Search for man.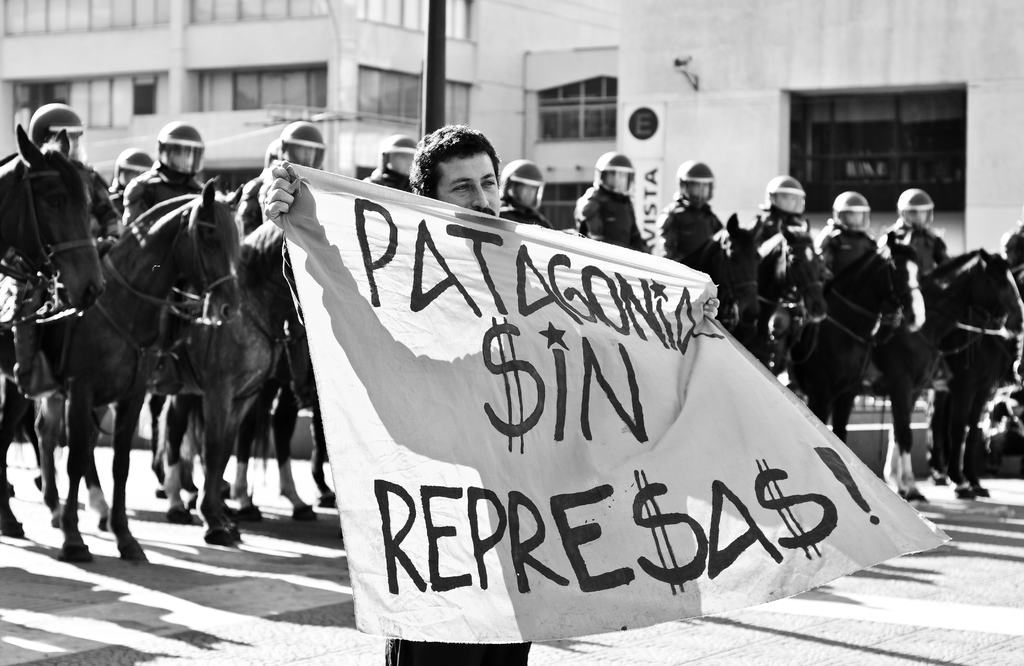
Found at (817,189,877,271).
